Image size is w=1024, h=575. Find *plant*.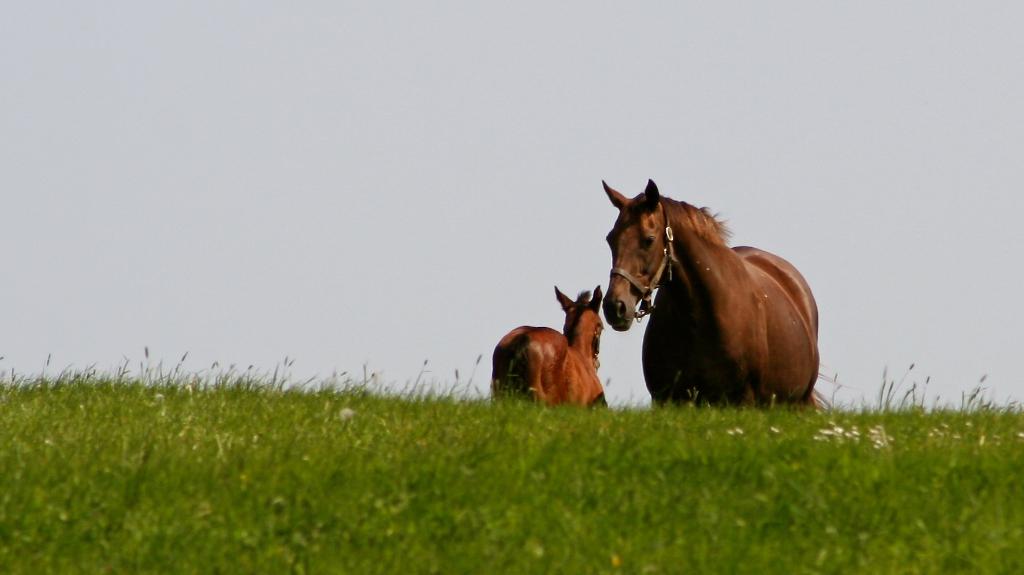
{"left": 961, "top": 374, "right": 989, "bottom": 410}.
